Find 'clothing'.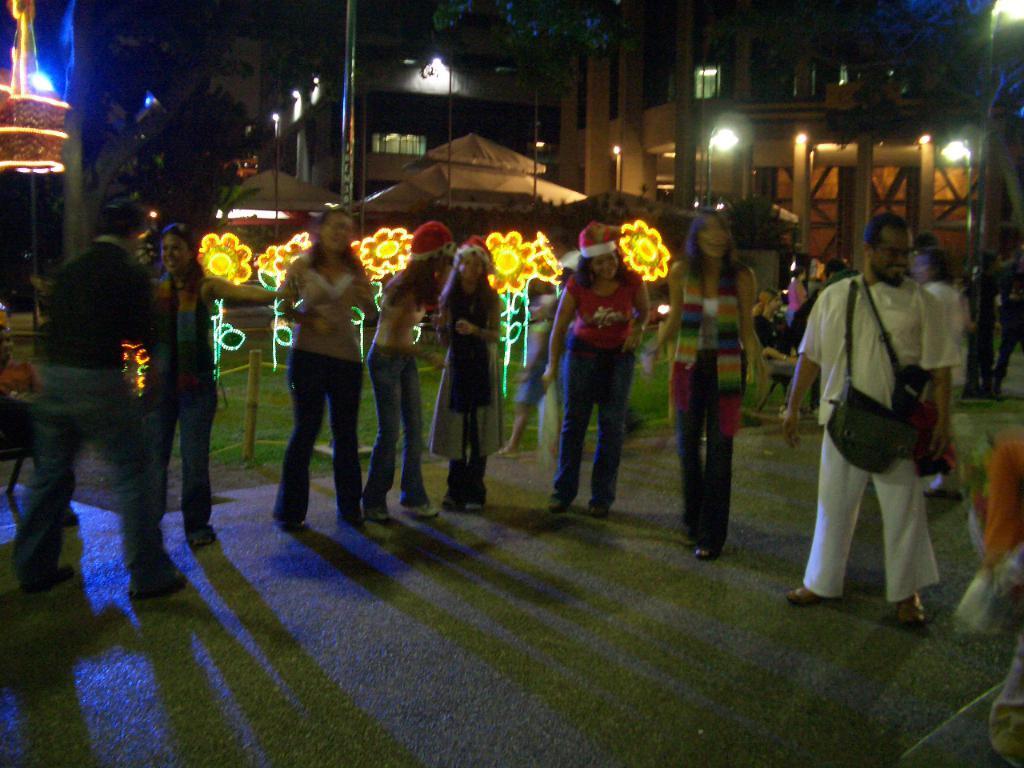
278, 254, 362, 521.
